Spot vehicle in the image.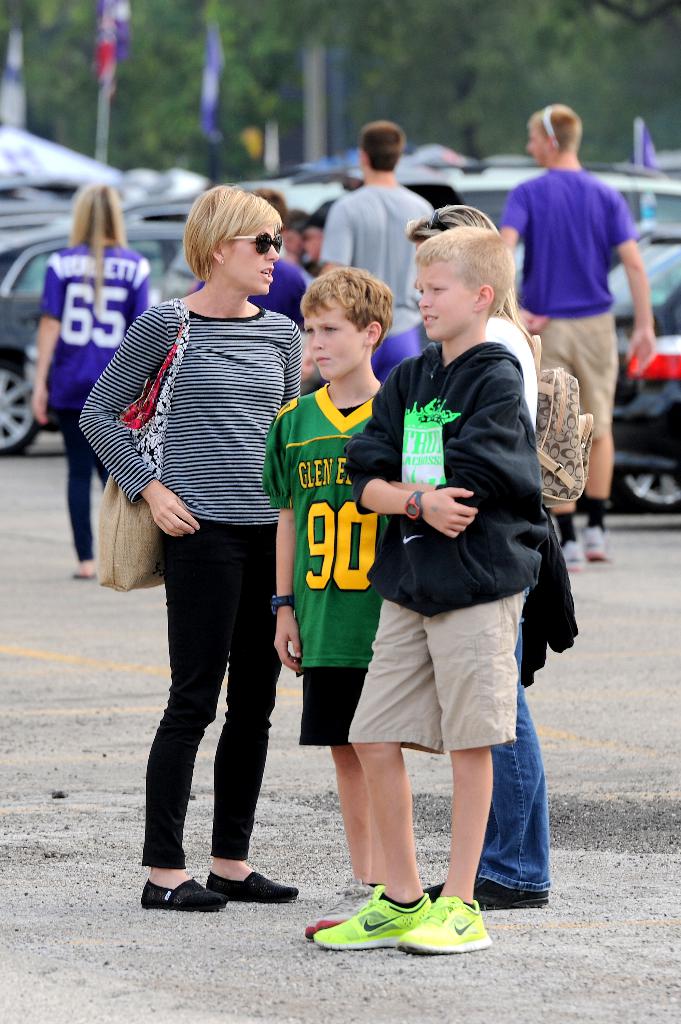
vehicle found at [0,219,191,466].
